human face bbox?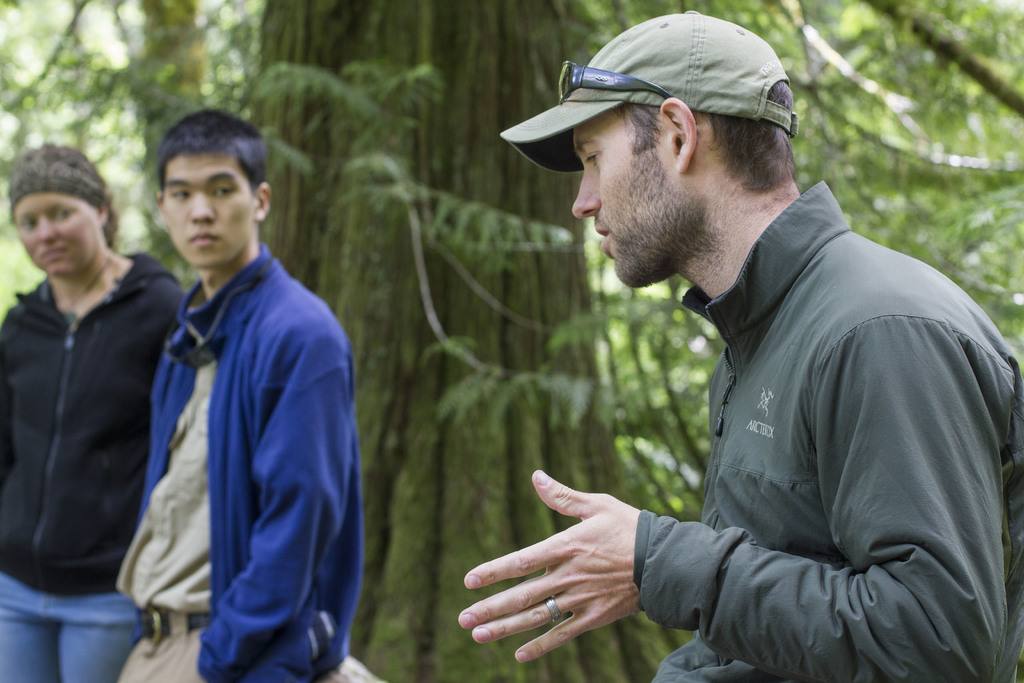
BBox(569, 114, 676, 287)
